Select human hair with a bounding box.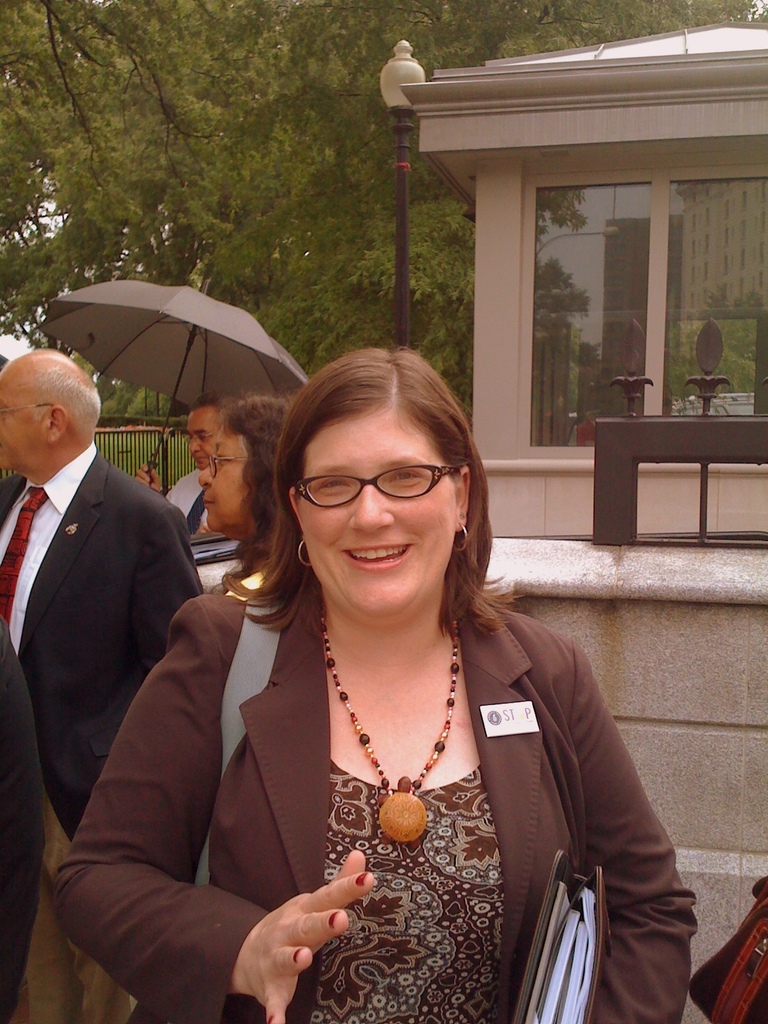
(left=226, top=392, right=294, bottom=574).
